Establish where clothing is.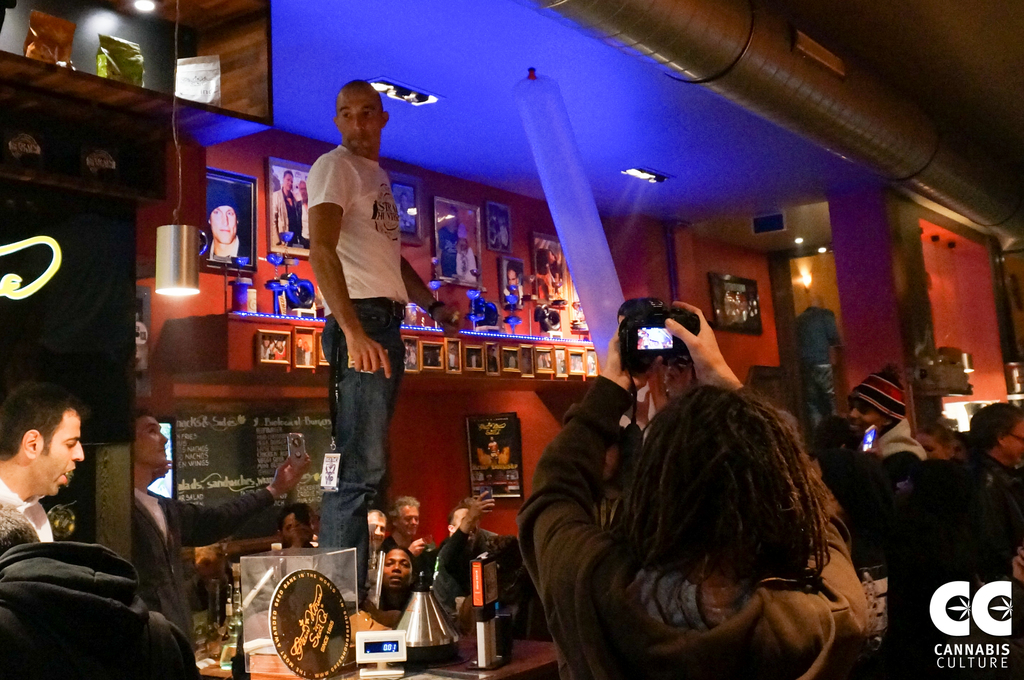
Established at [left=120, top=476, right=264, bottom=631].
